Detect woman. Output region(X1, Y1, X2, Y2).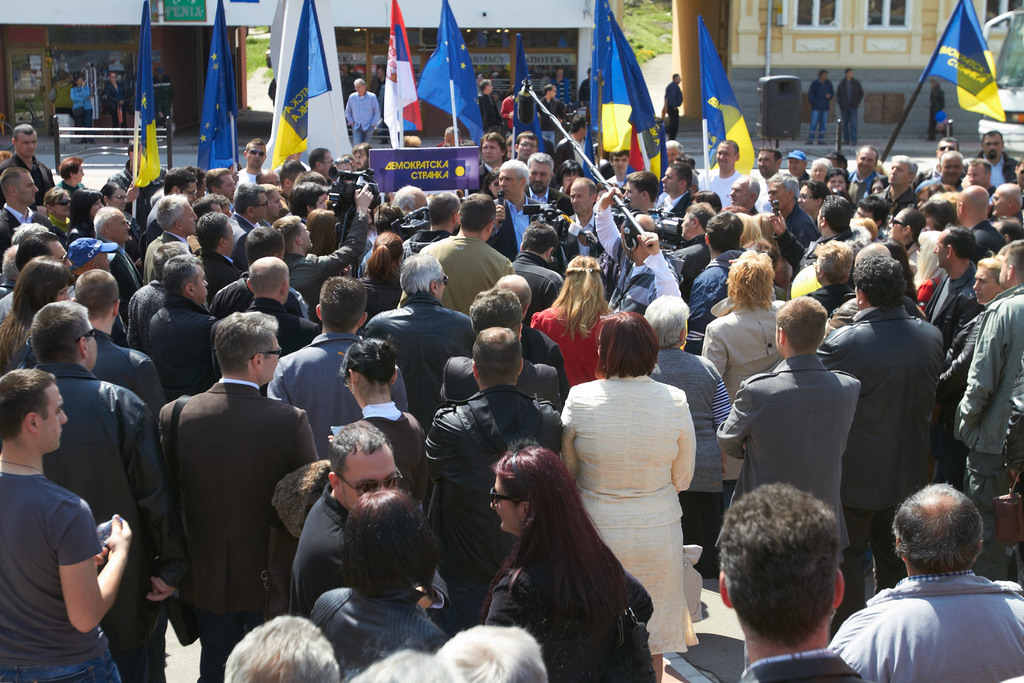
region(347, 229, 408, 328).
